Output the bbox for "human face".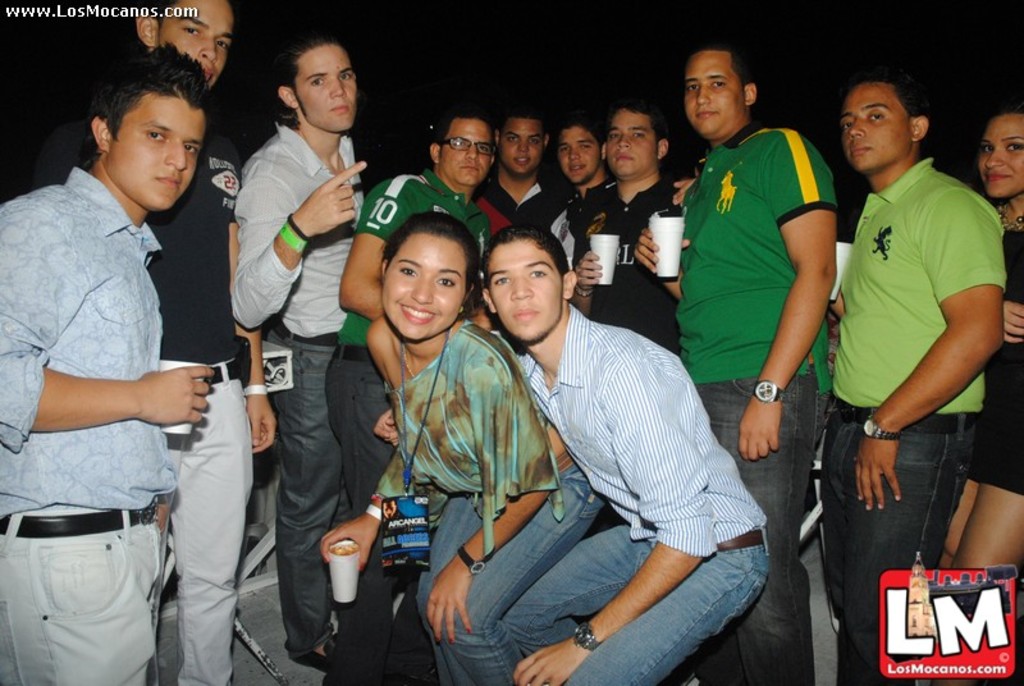
bbox(498, 122, 547, 174).
